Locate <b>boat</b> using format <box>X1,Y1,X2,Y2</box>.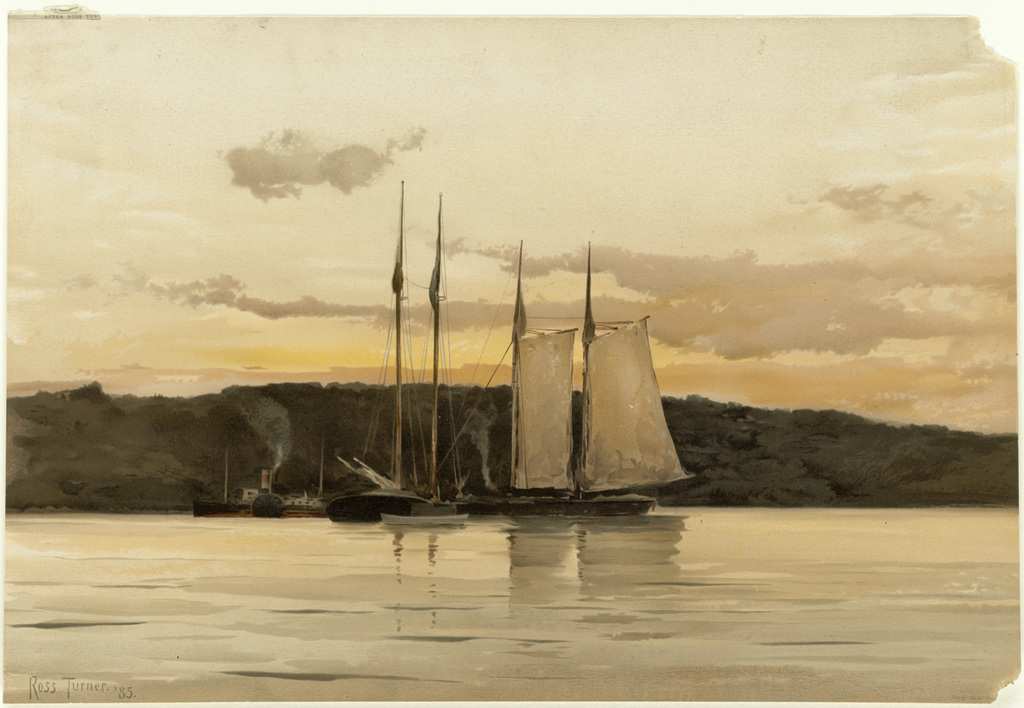
<box>356,222,691,531</box>.
